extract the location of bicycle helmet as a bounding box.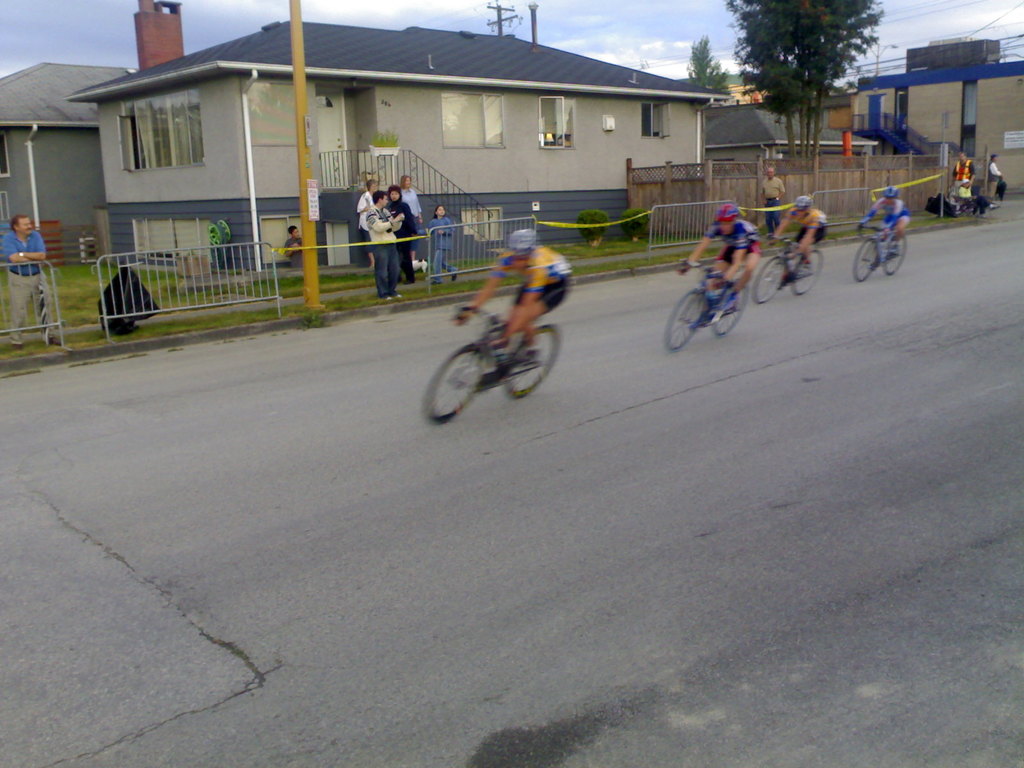
box=[797, 195, 808, 211].
